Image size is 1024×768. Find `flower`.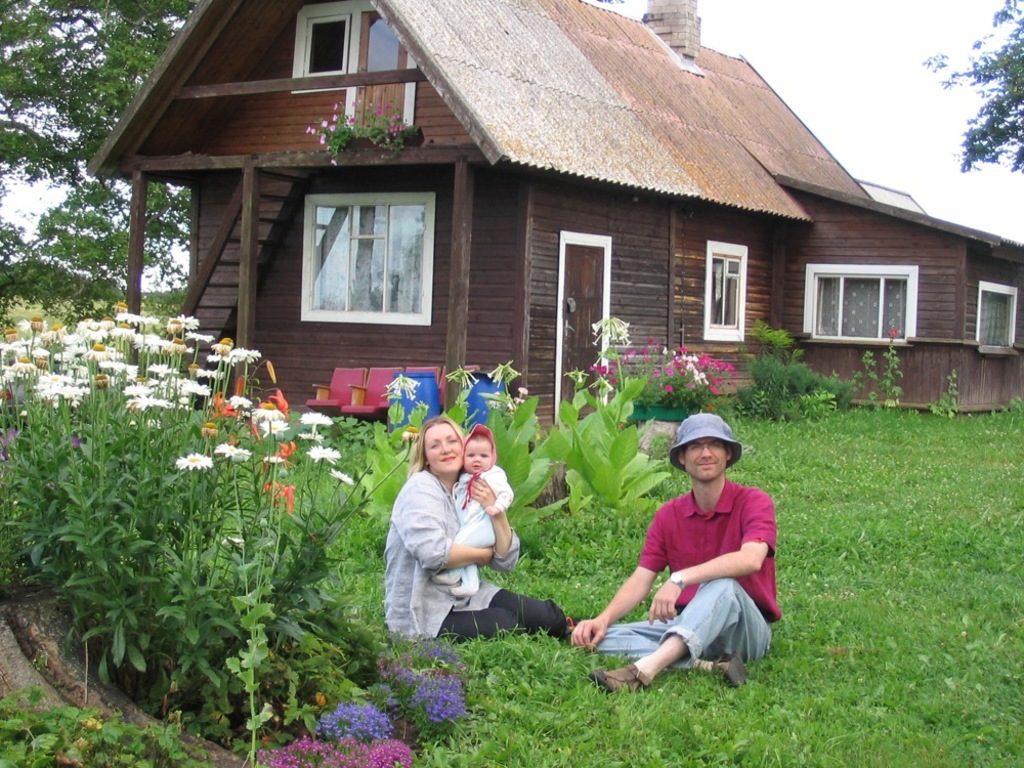
<region>623, 351, 635, 362</region>.
